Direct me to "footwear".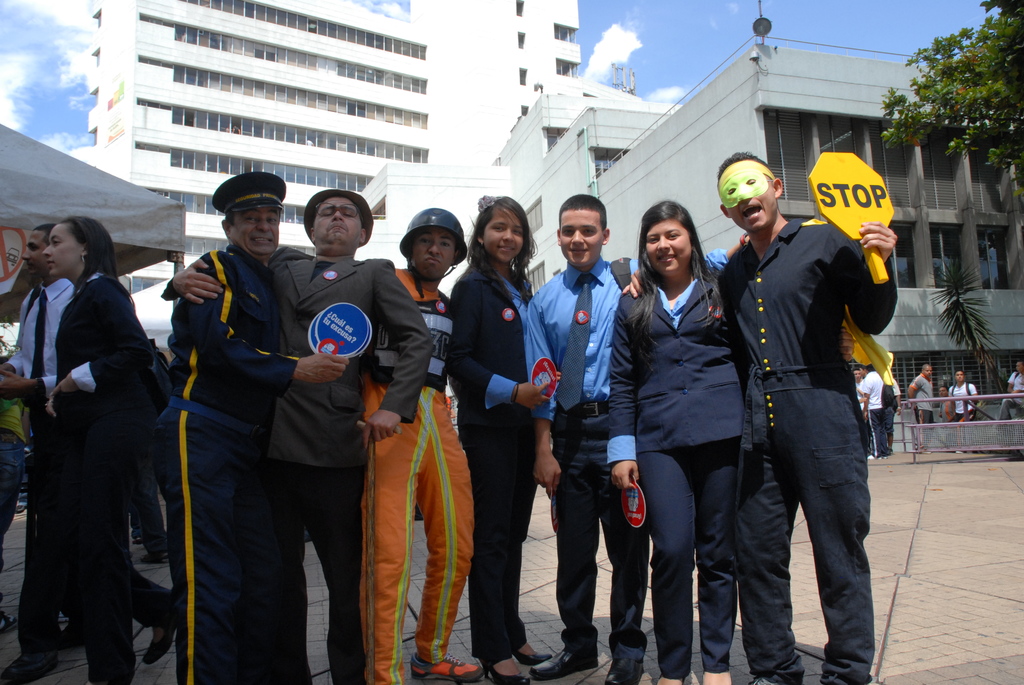
Direction: {"x1": 529, "y1": 649, "x2": 598, "y2": 682}.
